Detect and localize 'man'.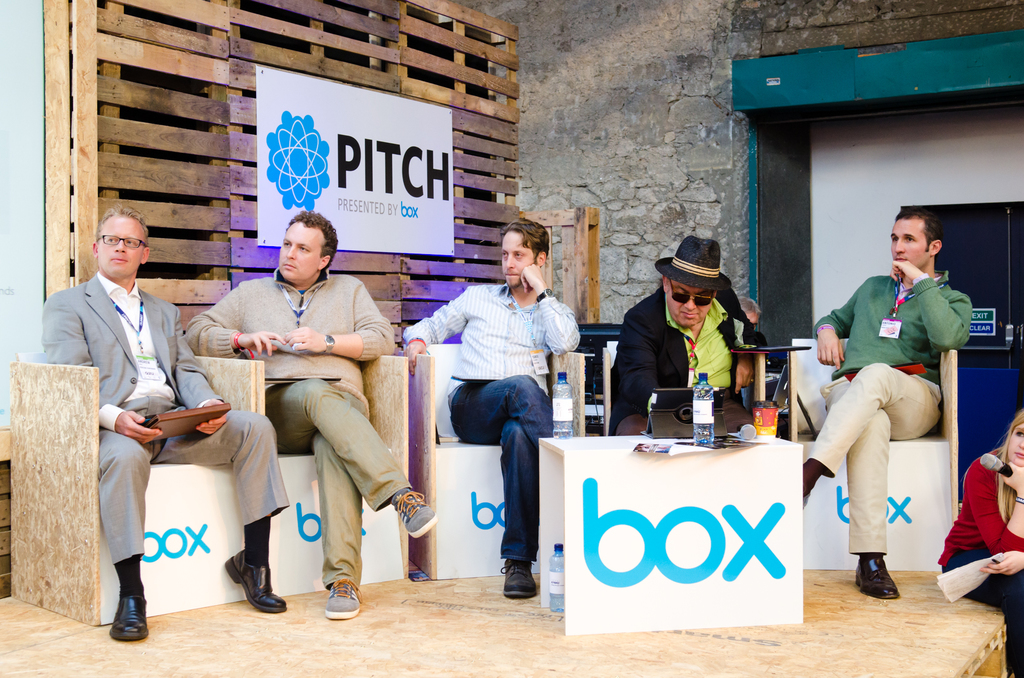
Localized at [left=184, top=210, right=436, bottom=619].
